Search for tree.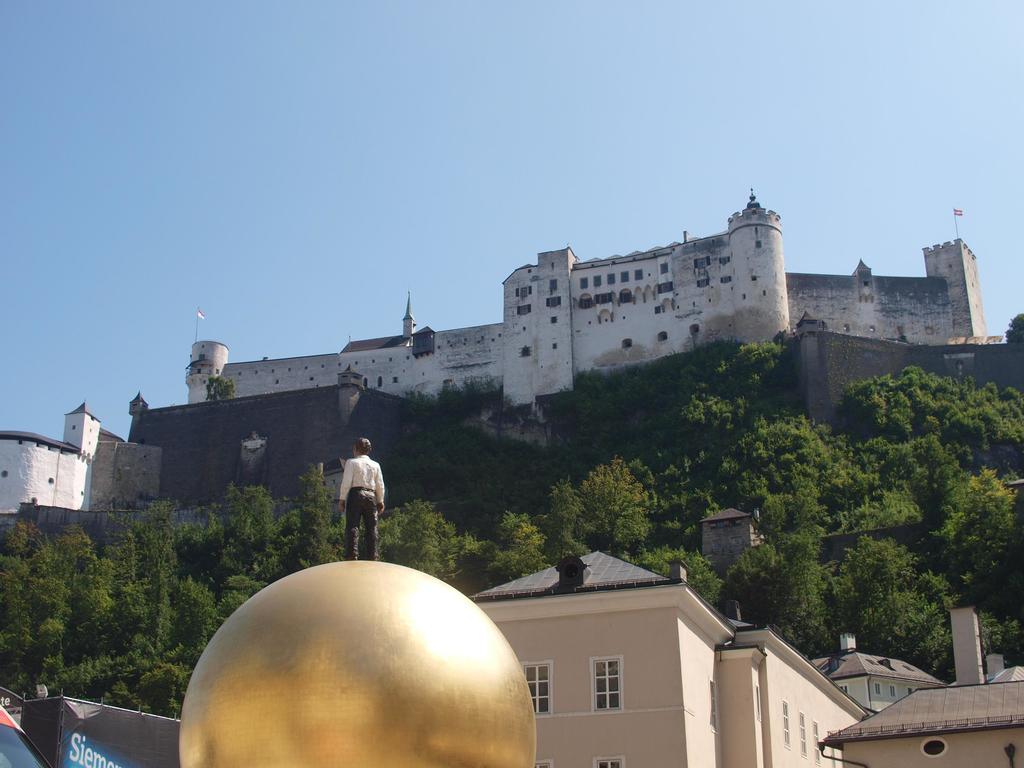
Found at box(714, 410, 867, 653).
